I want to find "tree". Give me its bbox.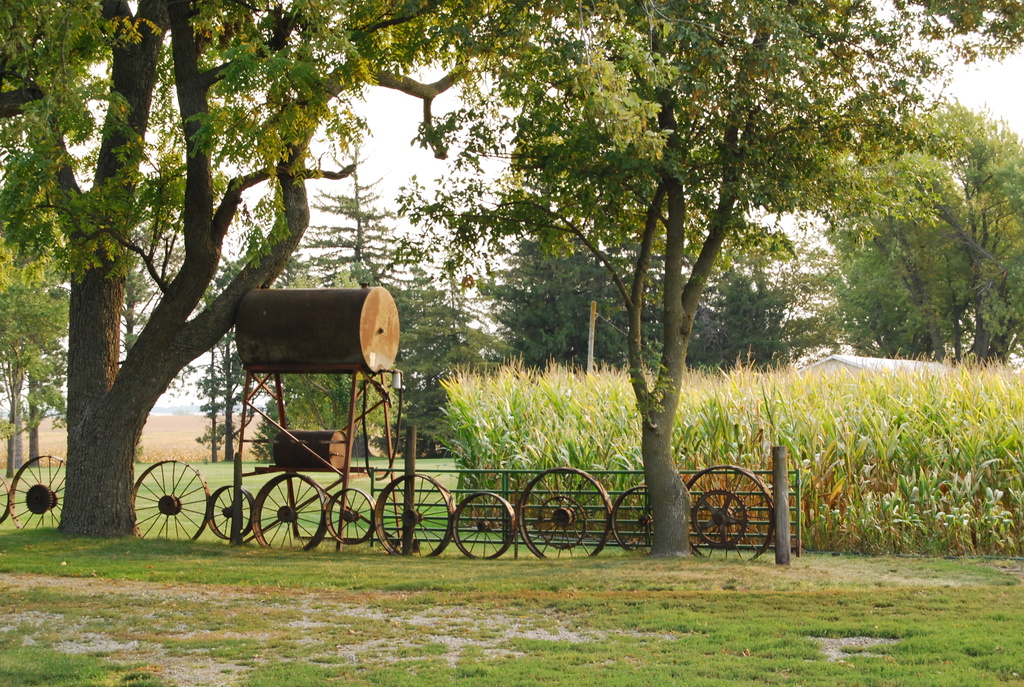
box(0, 0, 676, 541).
